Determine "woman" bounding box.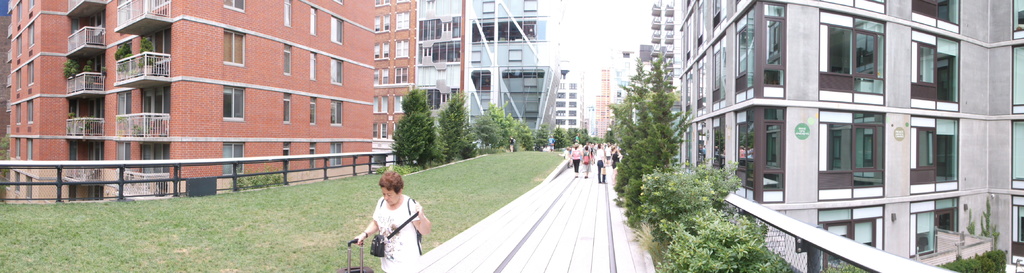
Determined: crop(574, 144, 593, 181).
